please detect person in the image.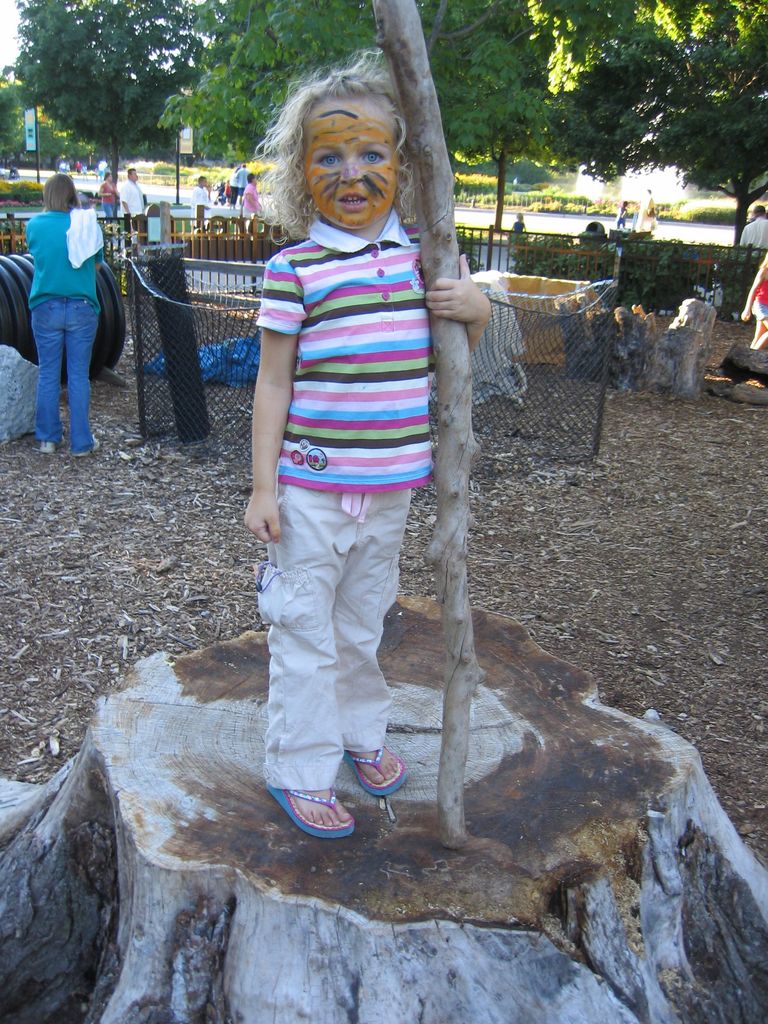
15, 145, 113, 460.
